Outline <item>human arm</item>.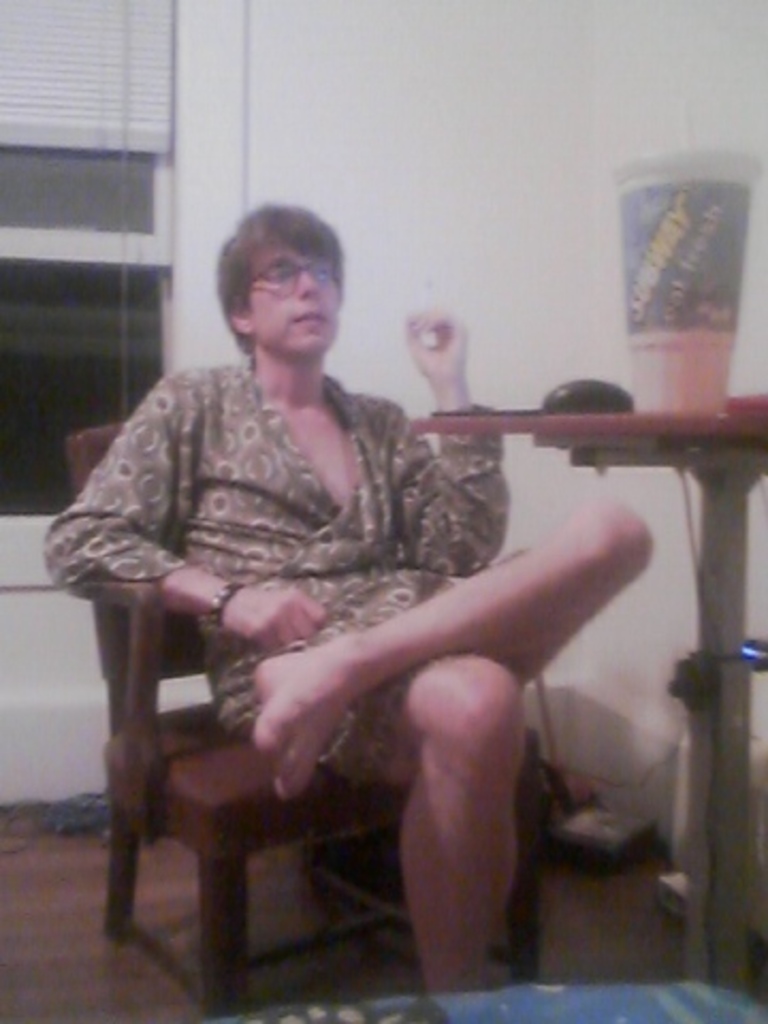
Outline: Rect(41, 375, 329, 655).
